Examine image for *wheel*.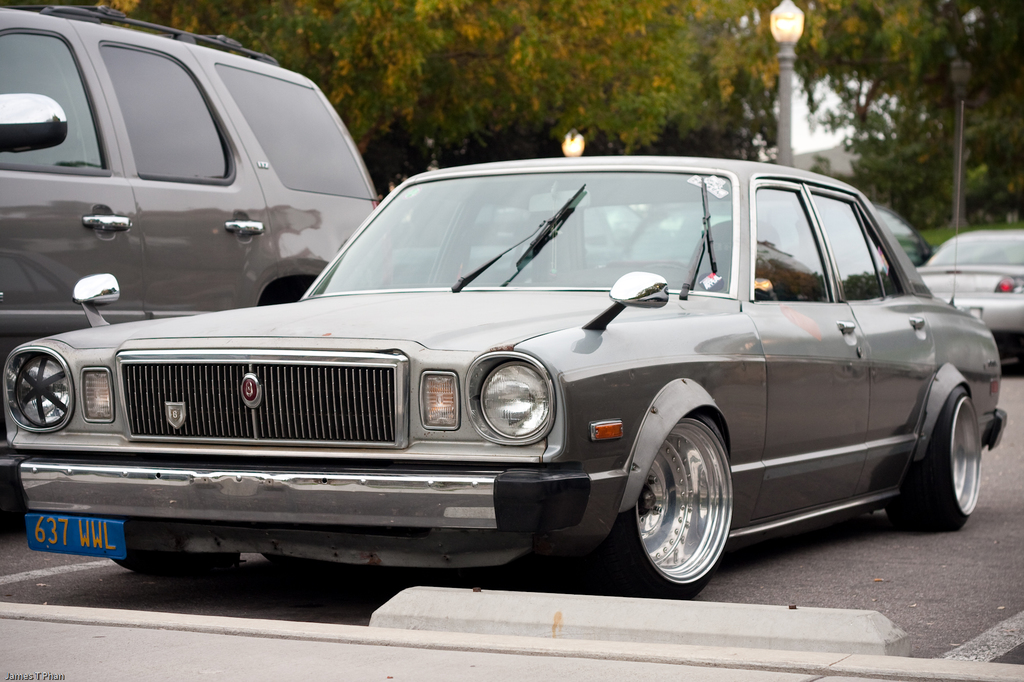
Examination result: region(115, 551, 242, 572).
